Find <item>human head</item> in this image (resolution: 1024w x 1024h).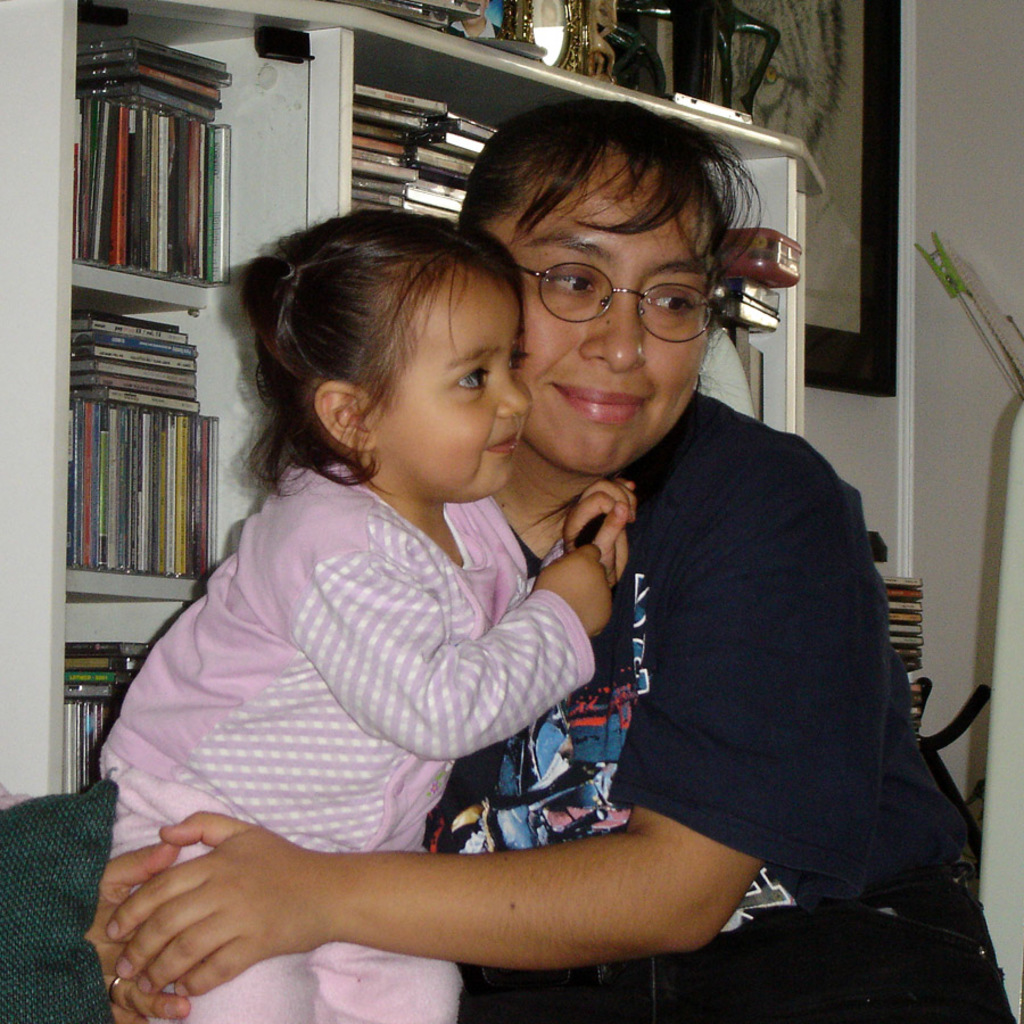
242/213/531/505.
